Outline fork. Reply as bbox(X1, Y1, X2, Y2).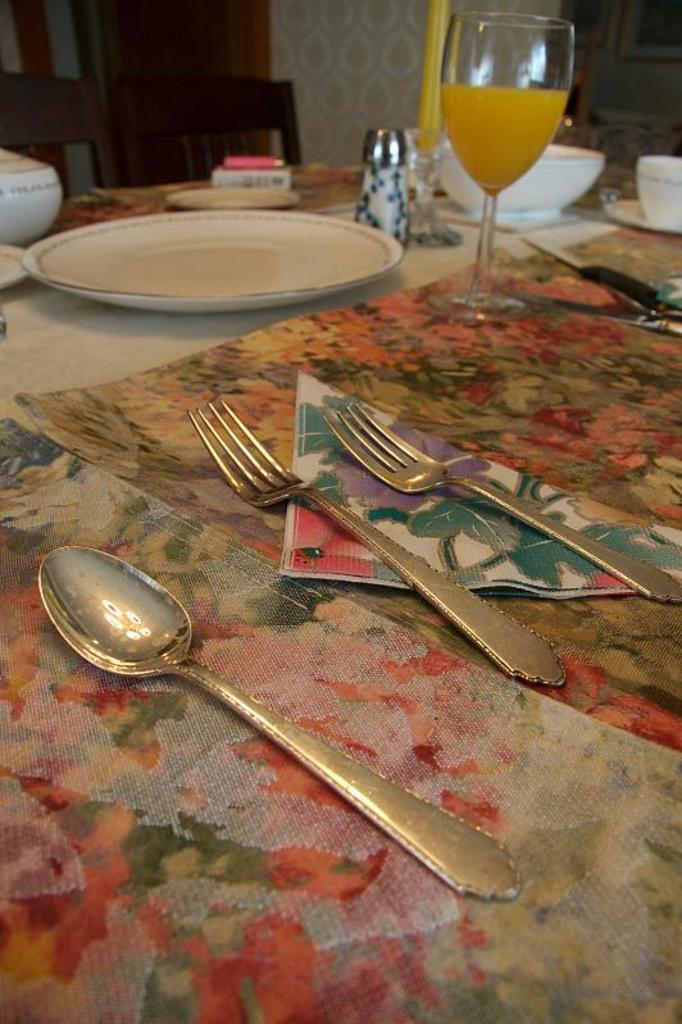
bbox(323, 405, 681, 604).
